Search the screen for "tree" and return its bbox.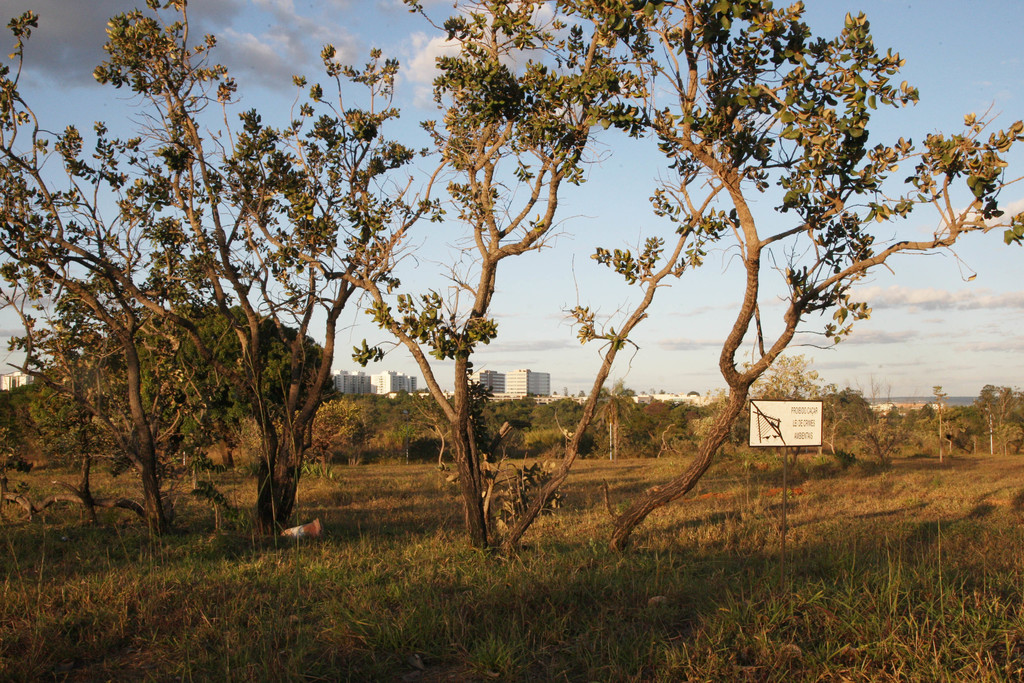
Found: <bbox>53, 0, 983, 563</bbox>.
